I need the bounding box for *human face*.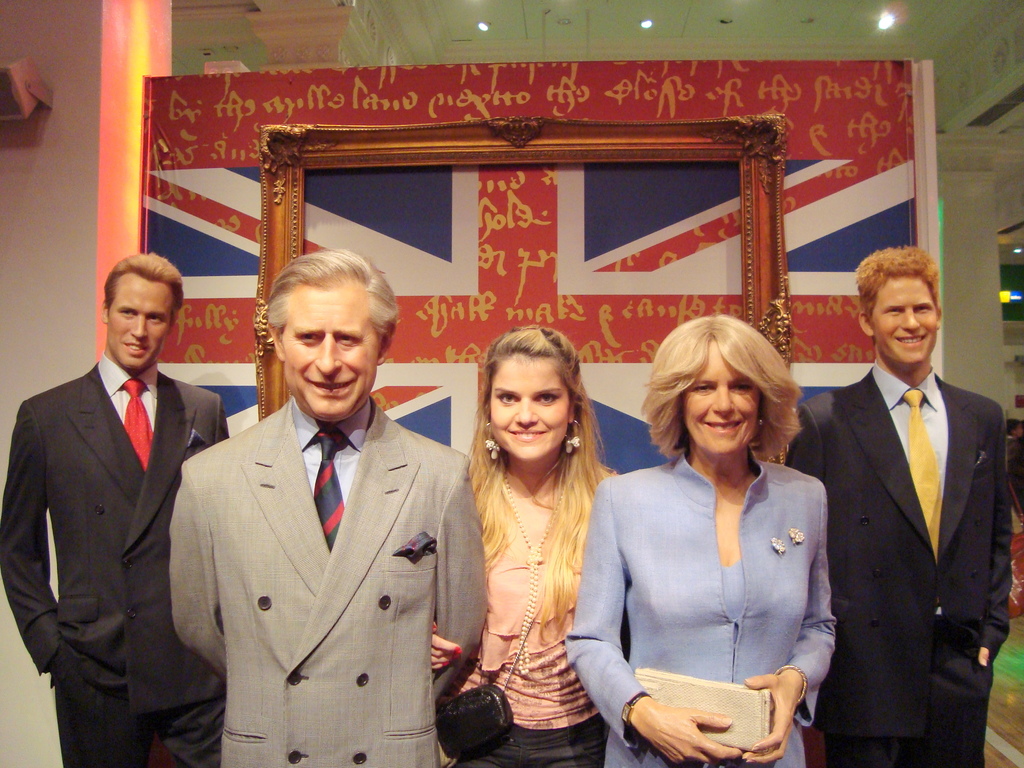
Here it is: (864, 277, 933, 364).
